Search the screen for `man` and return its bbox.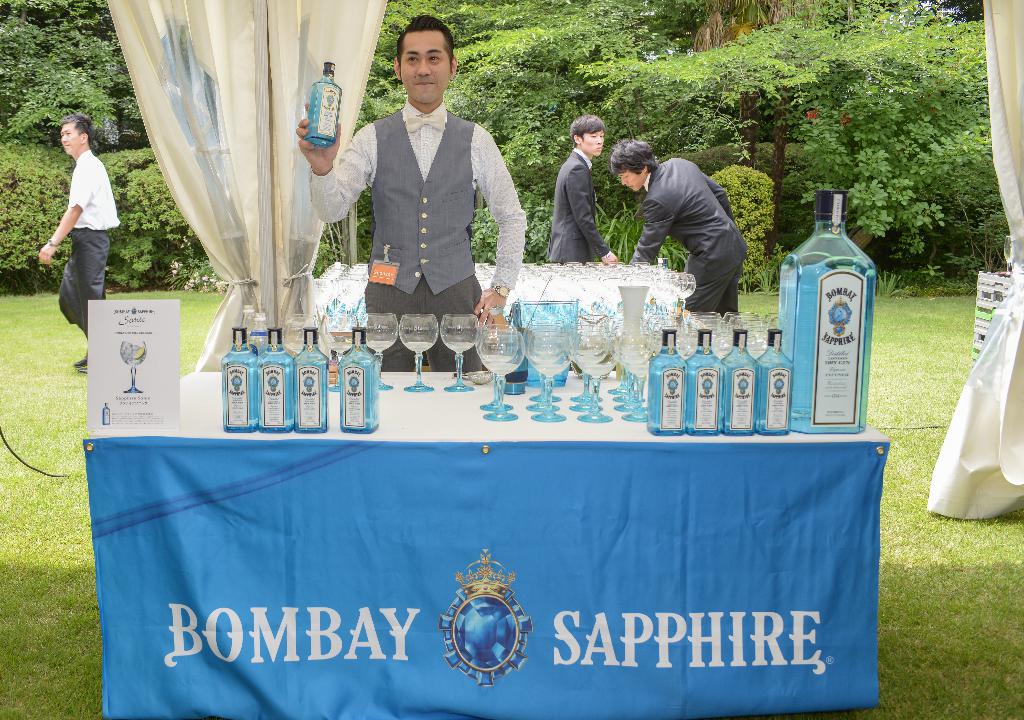
Found: left=544, top=114, right=616, bottom=264.
